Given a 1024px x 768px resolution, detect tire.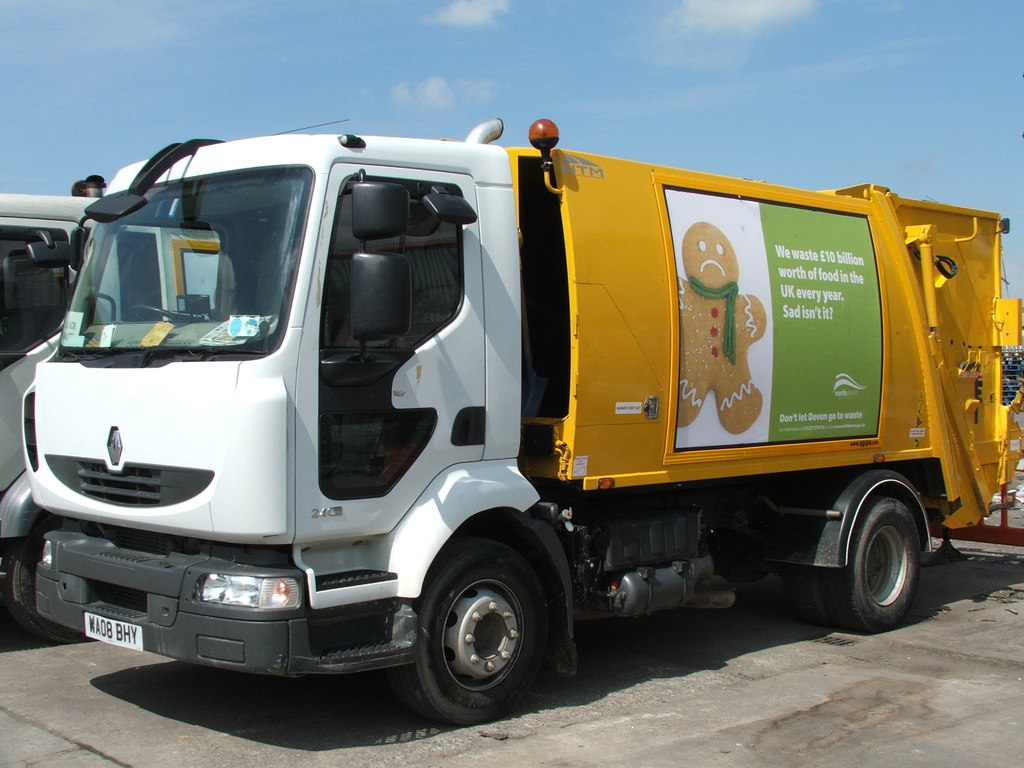
390,536,556,723.
